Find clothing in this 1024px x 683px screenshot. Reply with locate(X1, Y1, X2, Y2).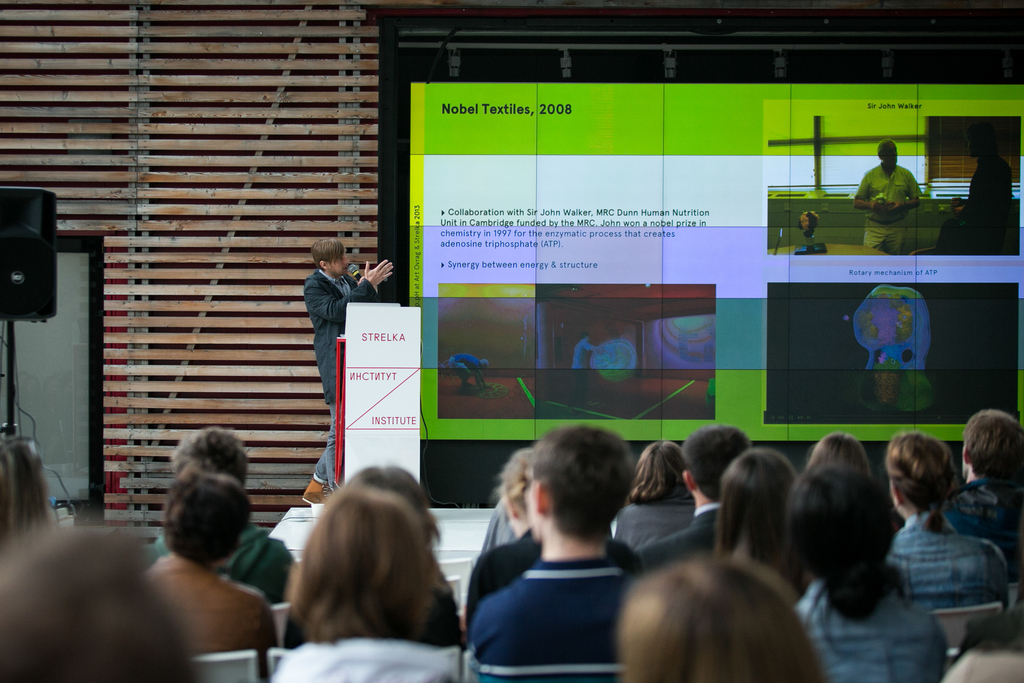
locate(613, 505, 693, 552).
